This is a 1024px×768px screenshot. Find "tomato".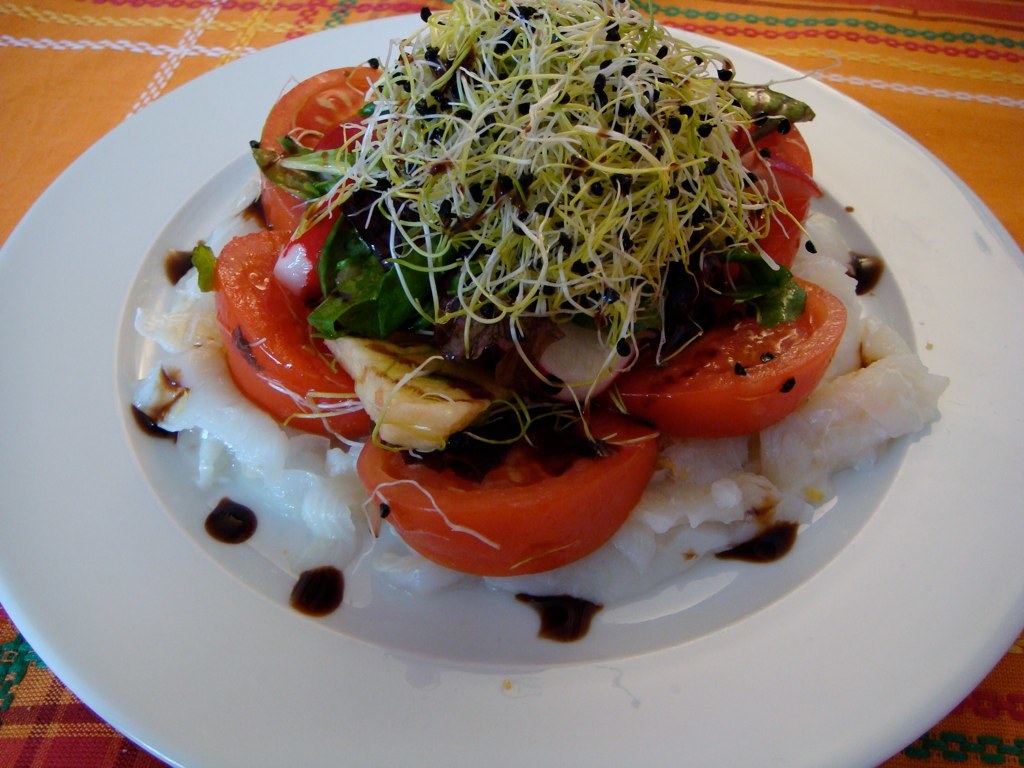
Bounding box: <bbox>353, 394, 670, 581</bbox>.
